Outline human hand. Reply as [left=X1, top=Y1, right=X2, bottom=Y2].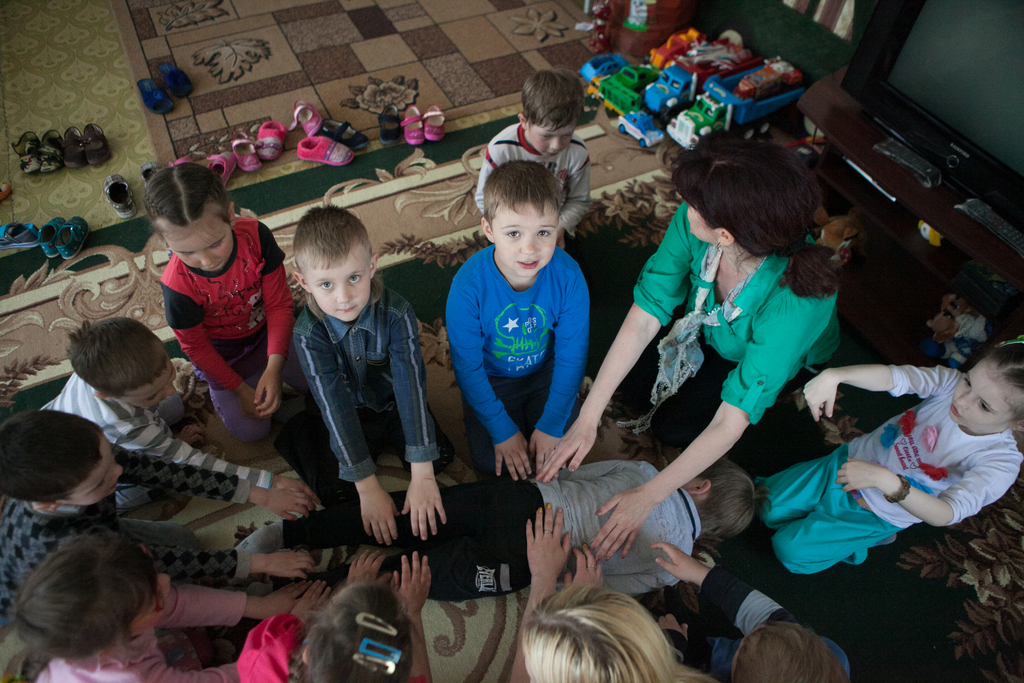
[left=360, top=483, right=399, bottom=548].
